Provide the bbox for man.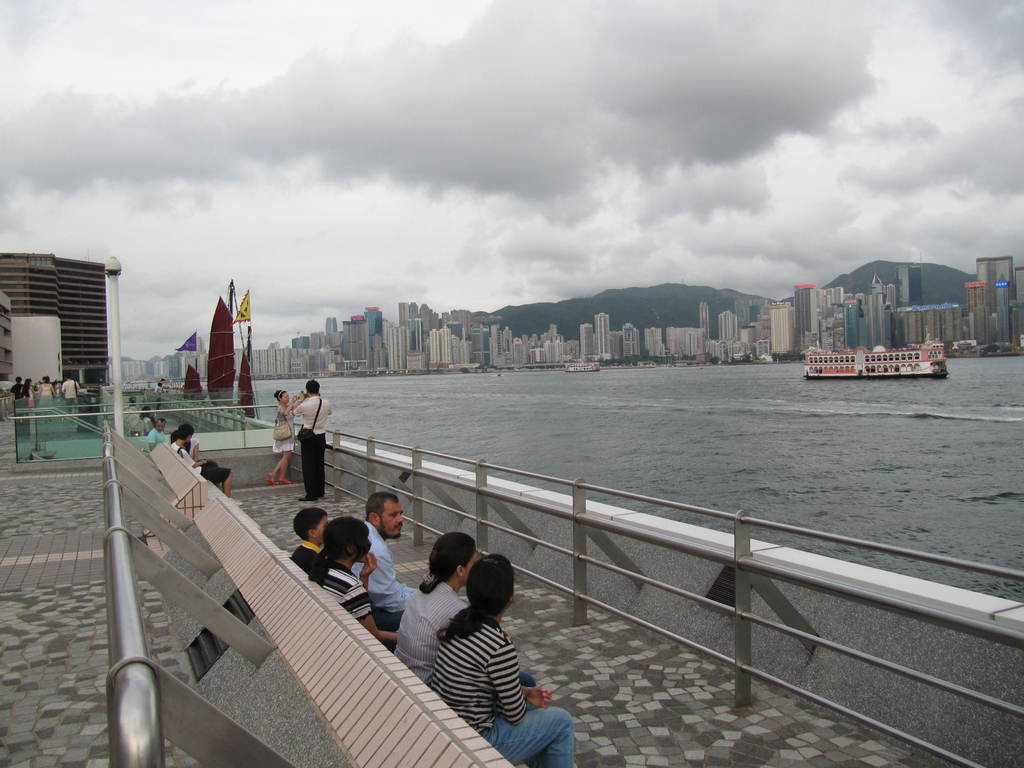
(left=62, top=374, right=82, bottom=408).
